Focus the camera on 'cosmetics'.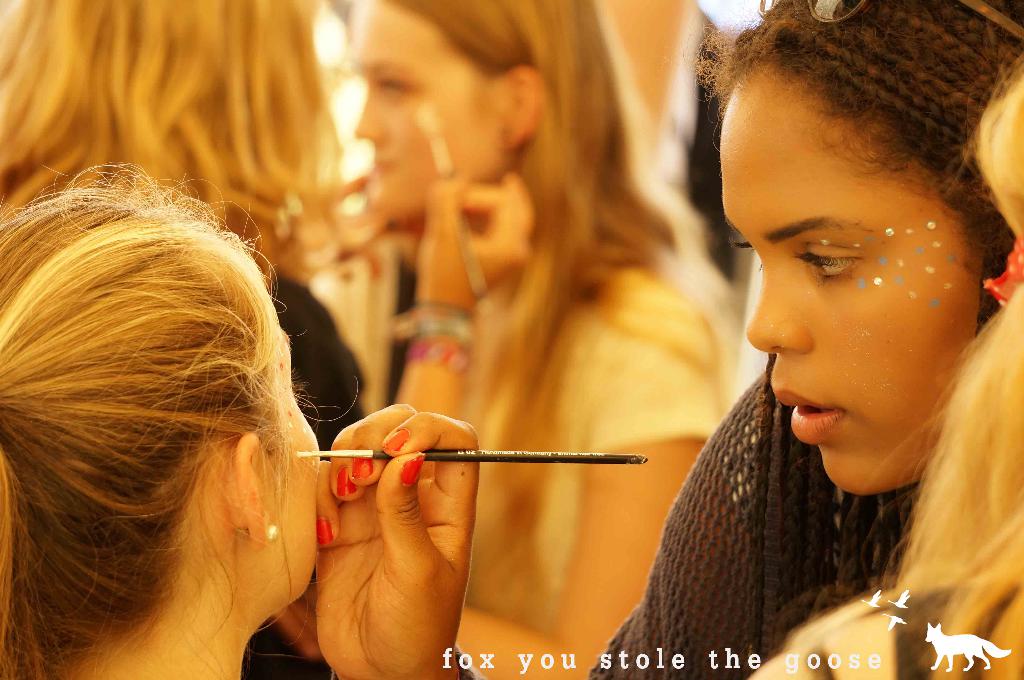
Focus region: rect(296, 450, 649, 465).
